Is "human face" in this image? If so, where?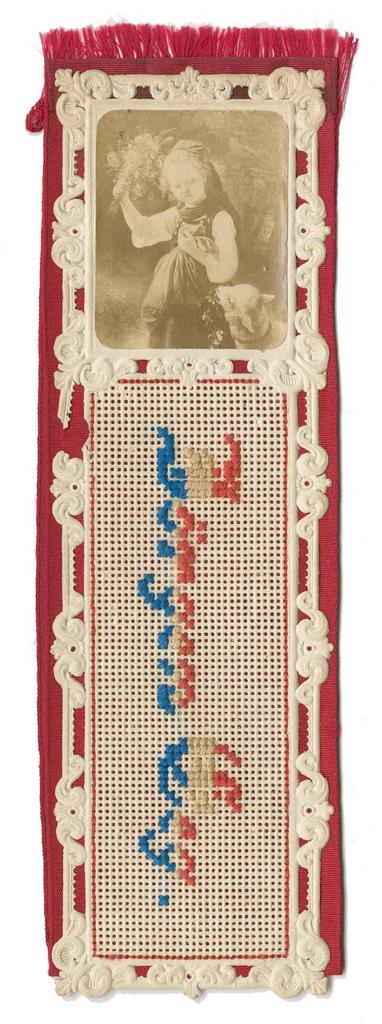
Yes, at <bbox>167, 161, 214, 197</bbox>.
